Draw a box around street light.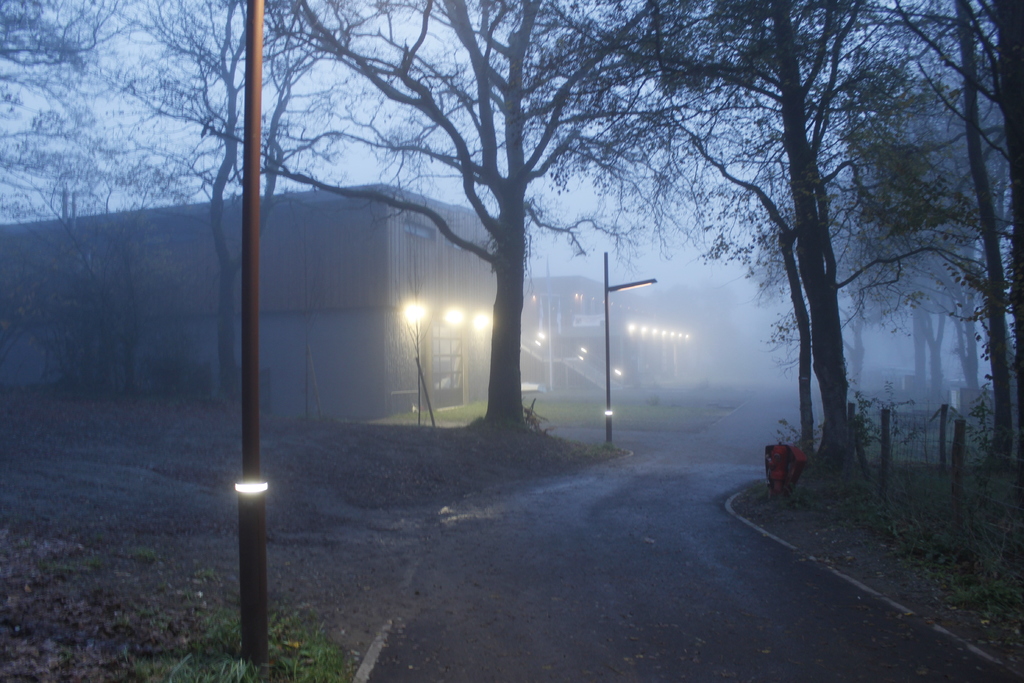
600 245 660 446.
